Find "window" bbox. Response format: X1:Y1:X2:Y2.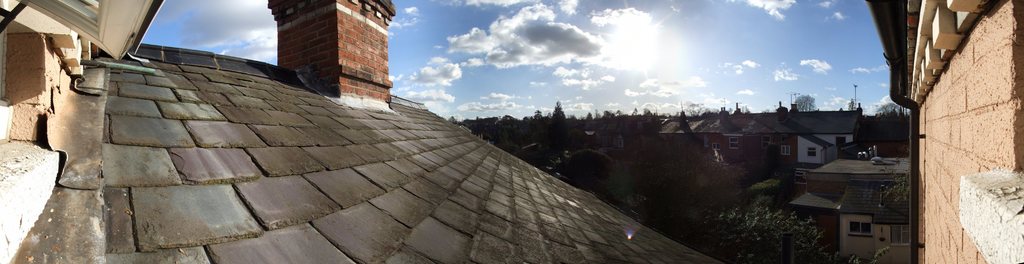
614:139:623:146.
